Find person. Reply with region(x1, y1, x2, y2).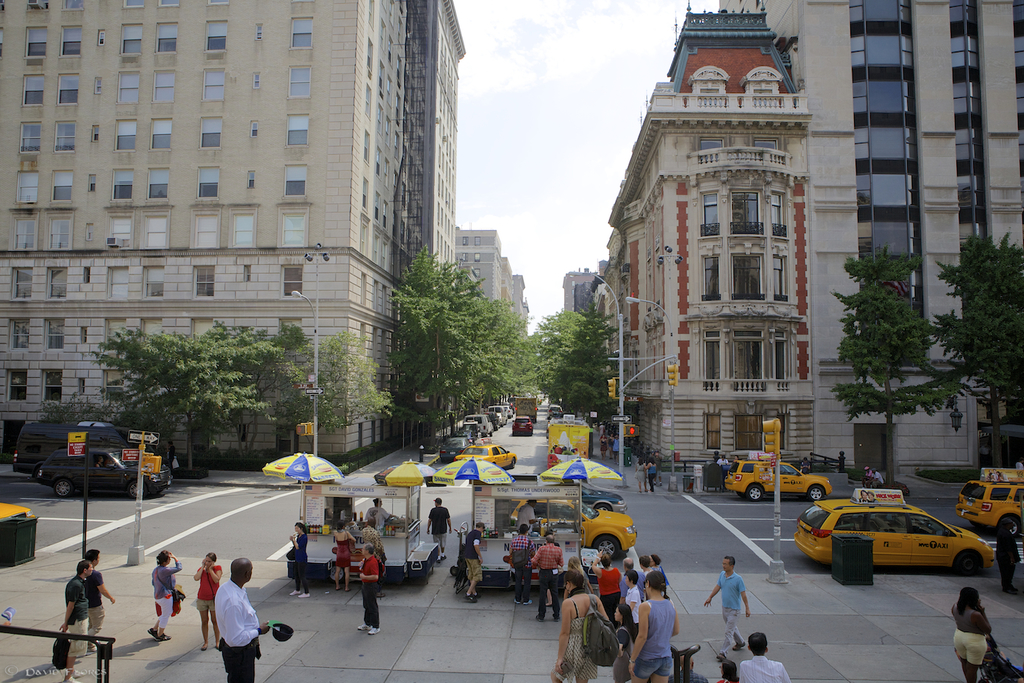
region(950, 585, 989, 682).
